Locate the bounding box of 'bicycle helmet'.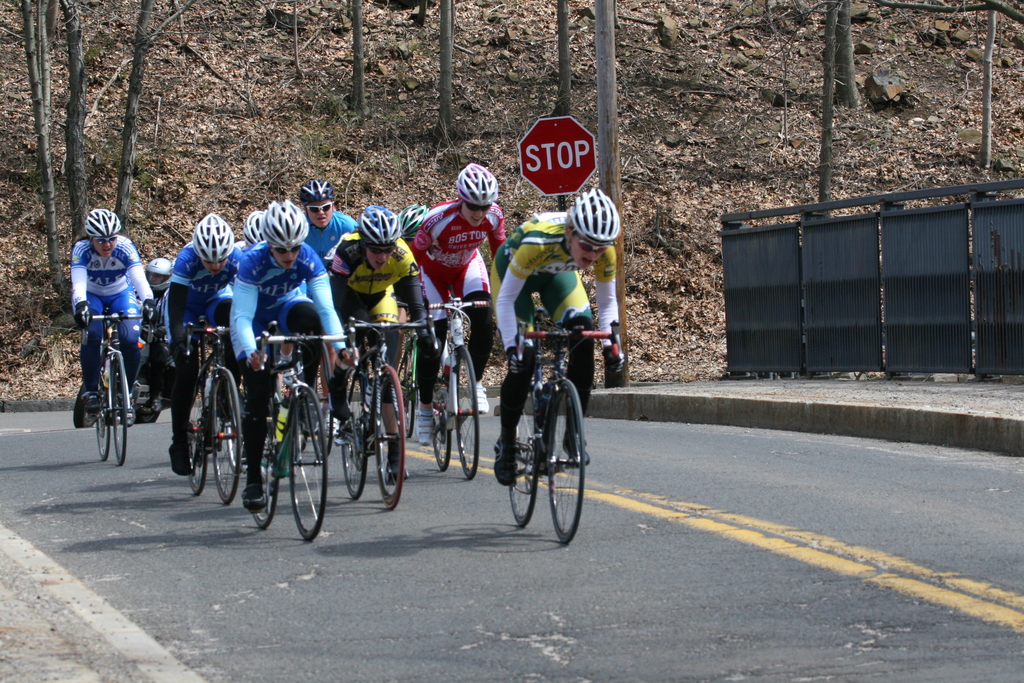
Bounding box: (399,202,430,243).
